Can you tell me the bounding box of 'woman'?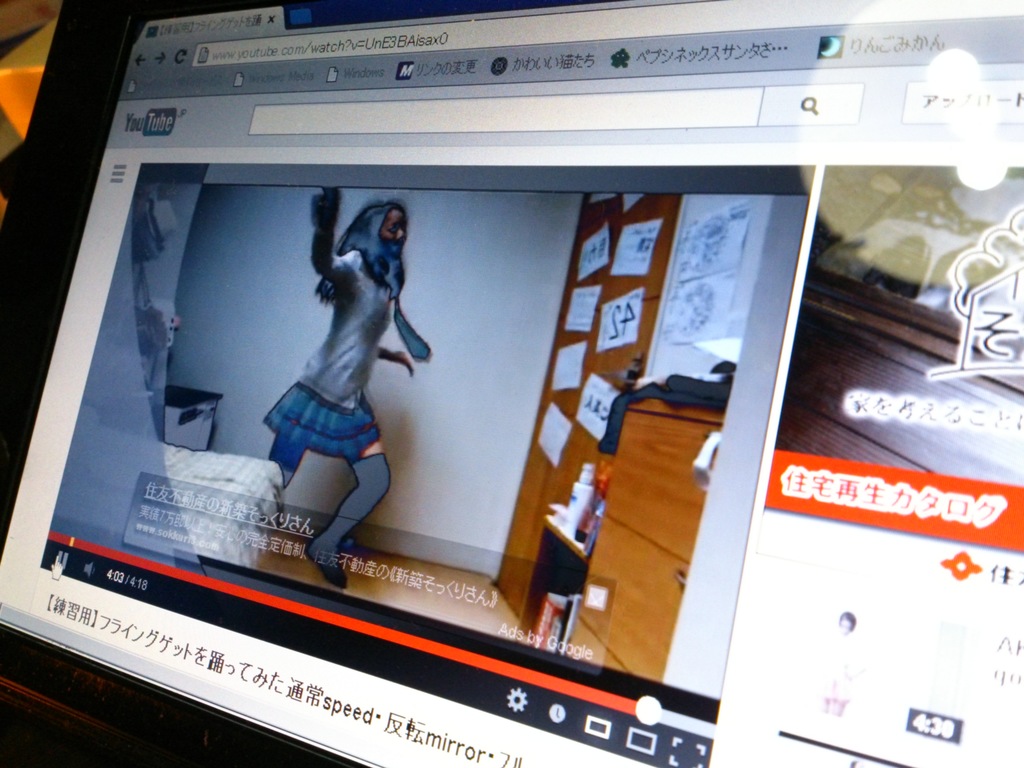
(252,185,434,593).
